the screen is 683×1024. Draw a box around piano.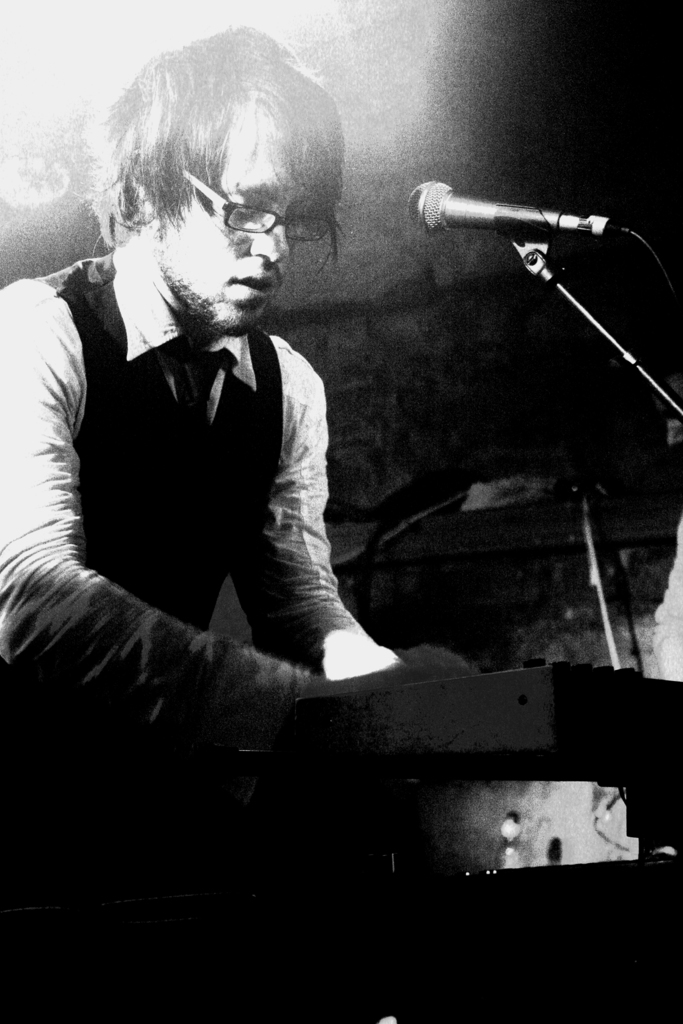
{"x1": 129, "y1": 576, "x2": 680, "y2": 881}.
